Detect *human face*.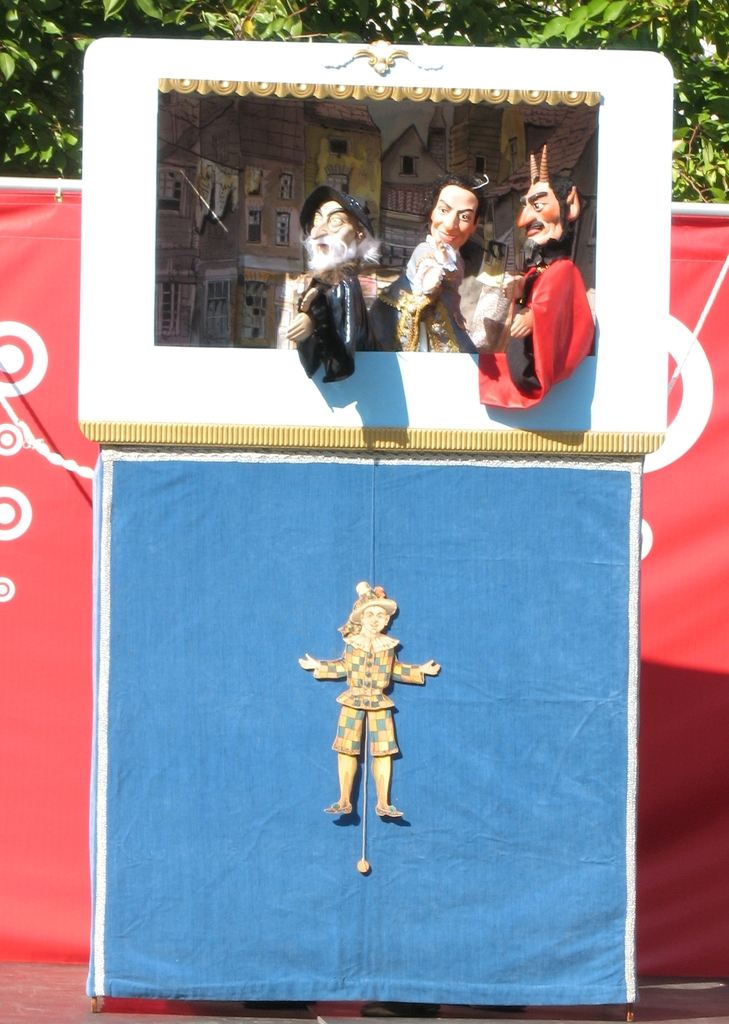
Detected at [308,204,353,266].
